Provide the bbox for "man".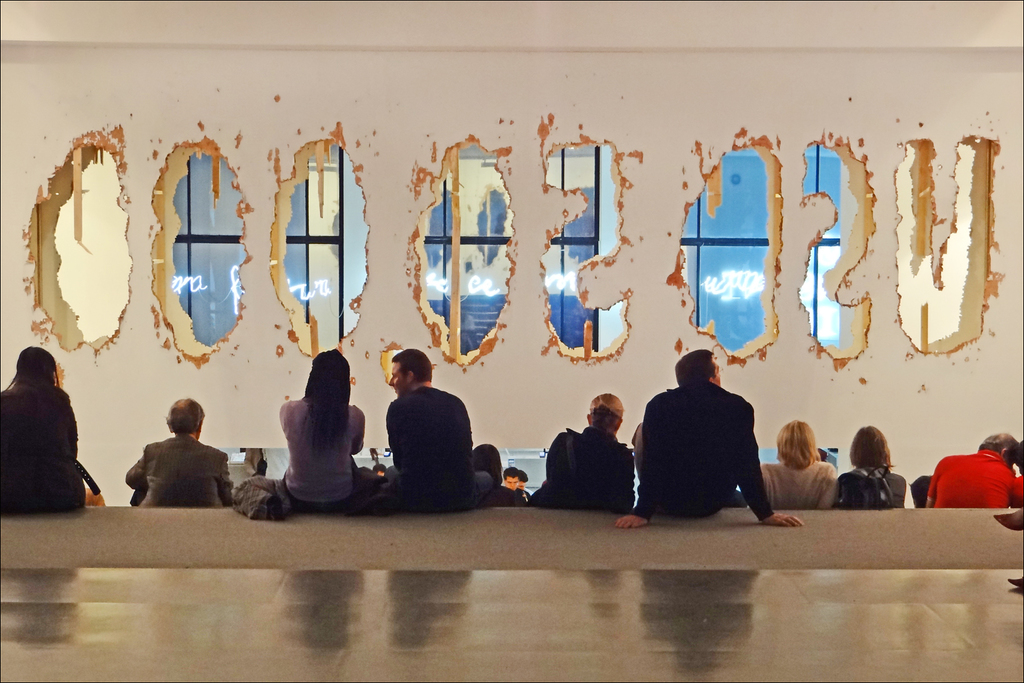
region(112, 405, 231, 515).
